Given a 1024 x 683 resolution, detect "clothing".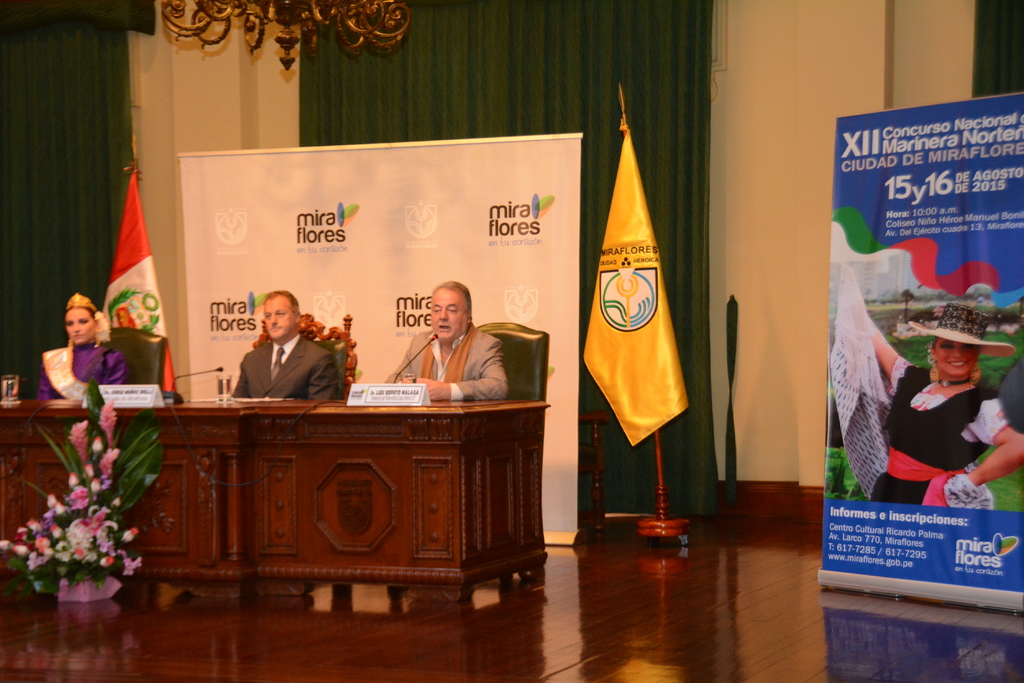
left=396, top=328, right=504, bottom=405.
